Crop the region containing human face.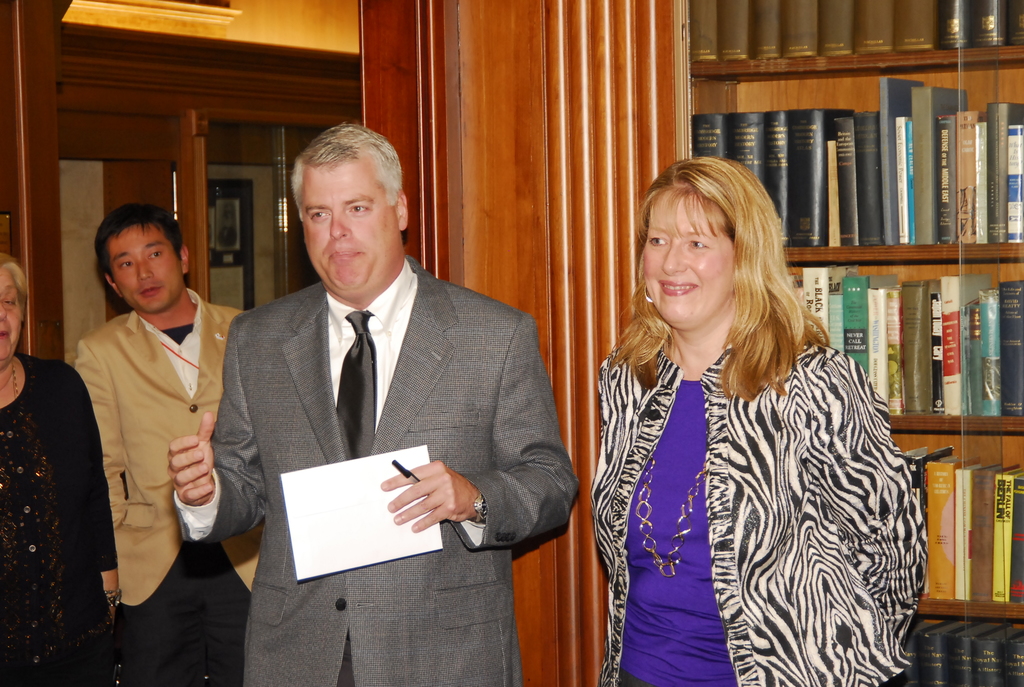
Crop region: crop(99, 227, 188, 319).
